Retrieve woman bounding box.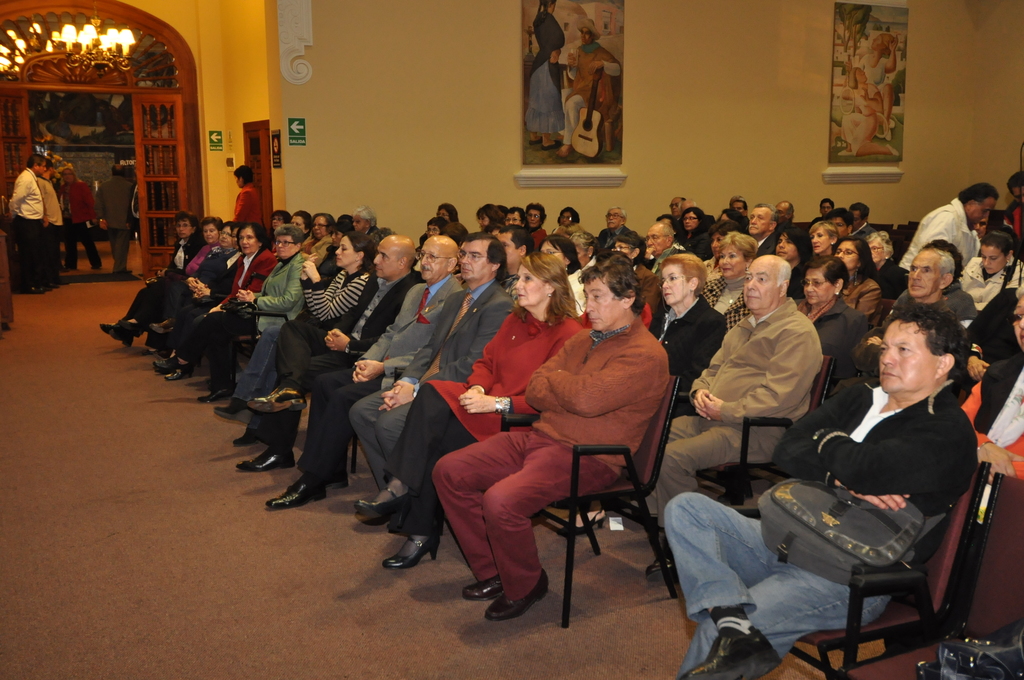
Bounding box: [x1=353, y1=250, x2=585, y2=573].
